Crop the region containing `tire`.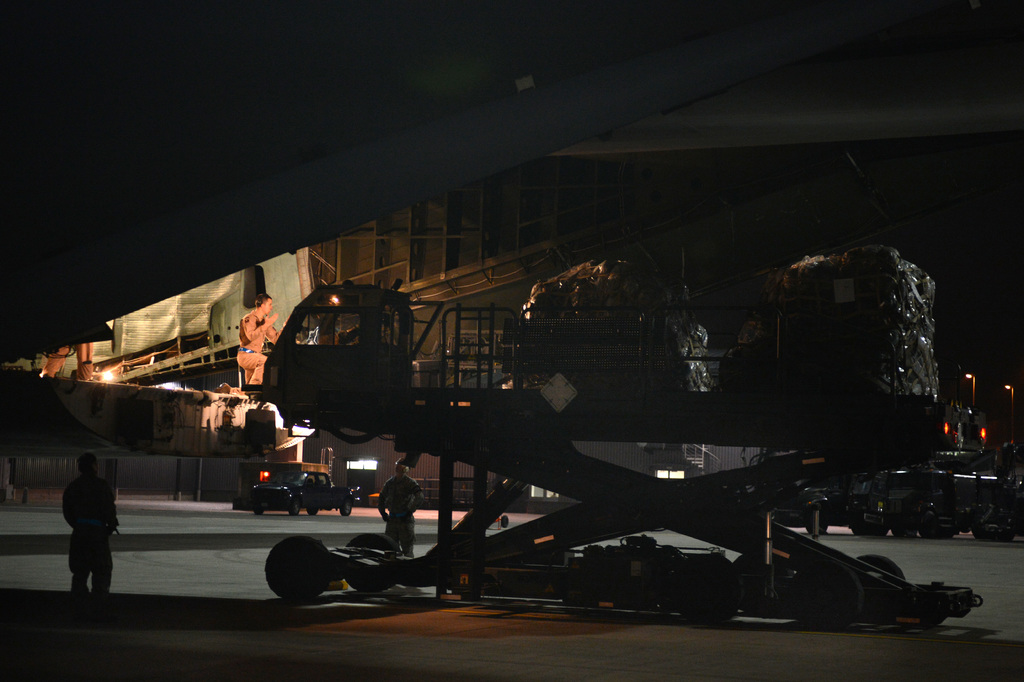
Crop region: crop(732, 555, 792, 611).
